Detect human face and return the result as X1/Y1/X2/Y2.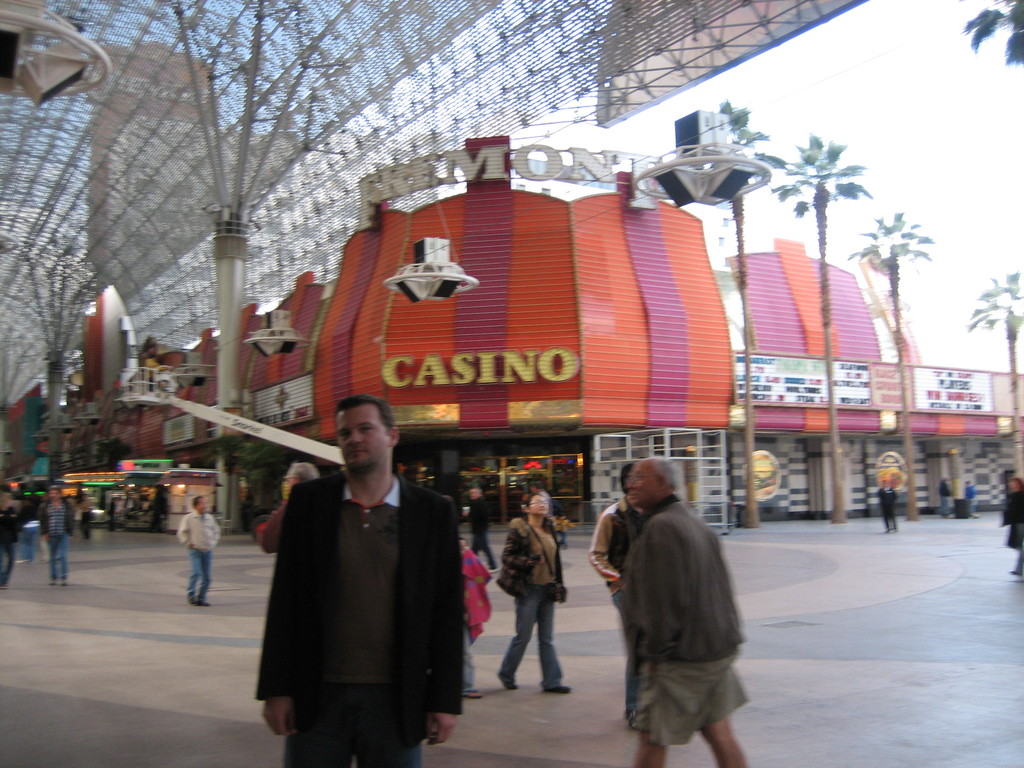
333/404/387/468.
